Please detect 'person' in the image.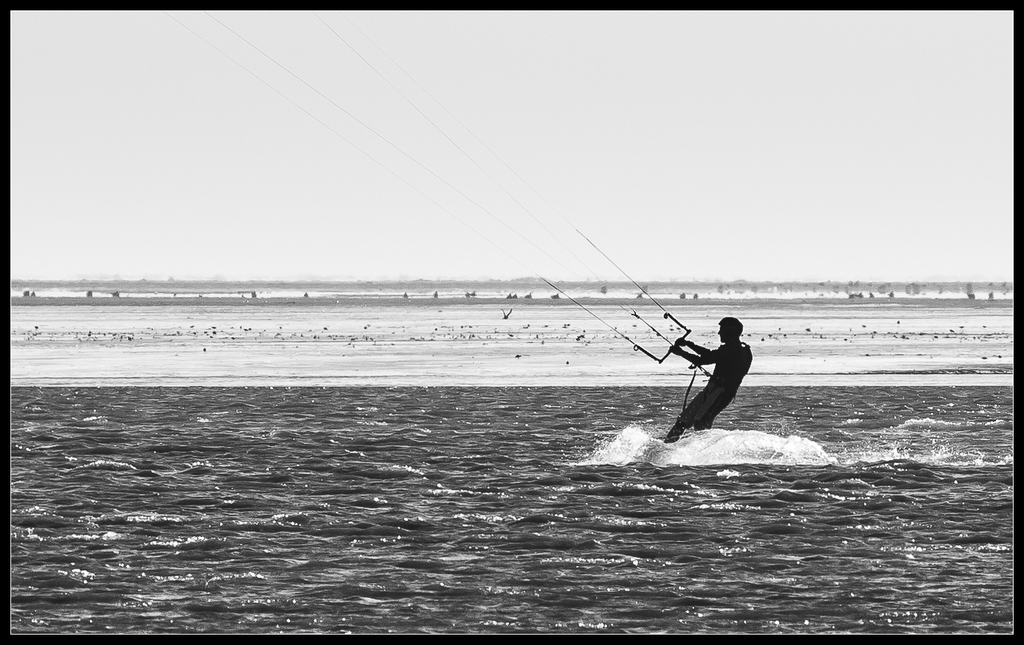
660,312,754,441.
